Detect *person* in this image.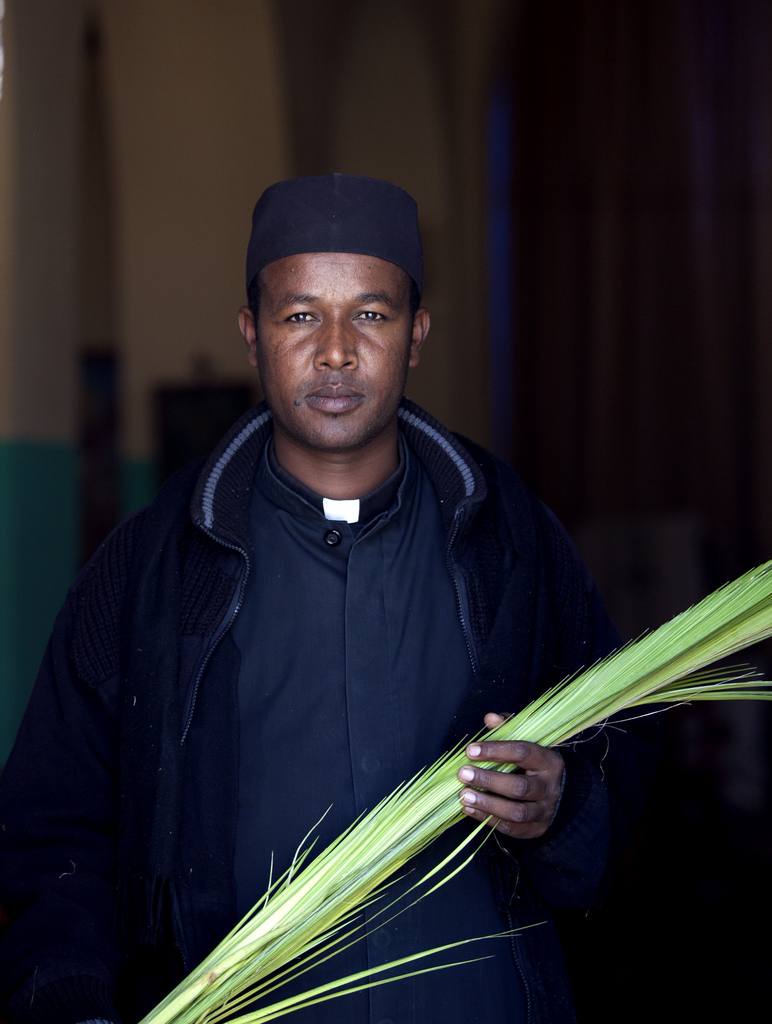
Detection: l=0, t=174, r=571, b=1023.
